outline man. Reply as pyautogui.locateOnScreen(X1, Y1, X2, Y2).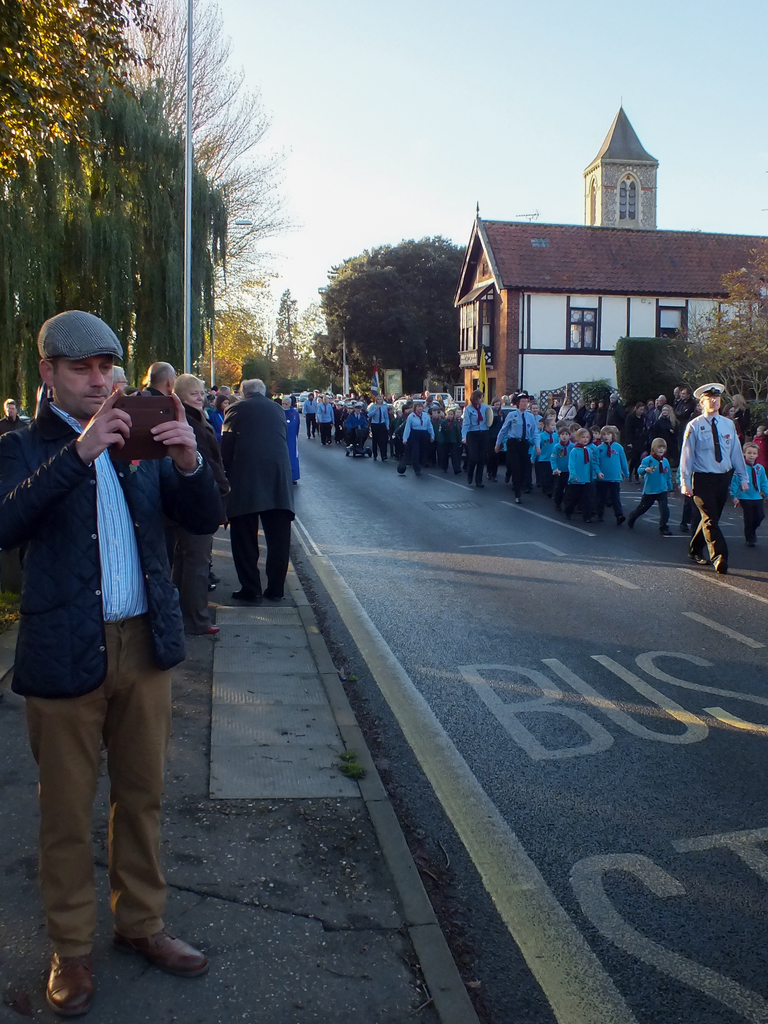
pyautogui.locateOnScreen(675, 390, 758, 574).
